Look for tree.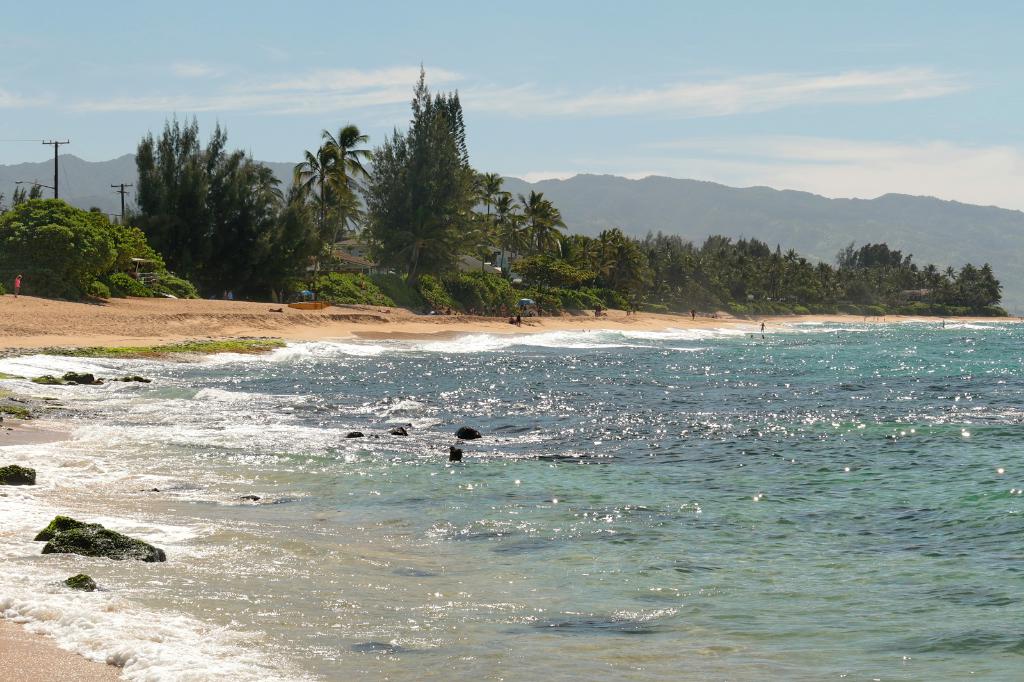
Found: {"x1": 697, "y1": 230, "x2": 789, "y2": 300}.
